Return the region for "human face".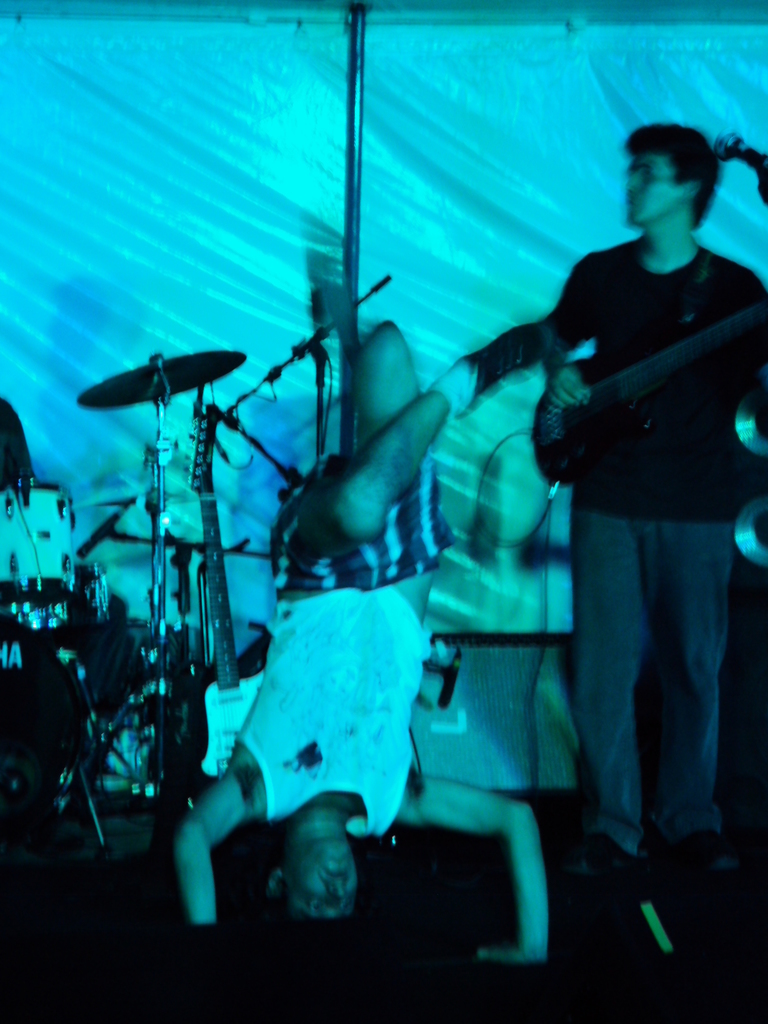
<box>284,846,358,929</box>.
